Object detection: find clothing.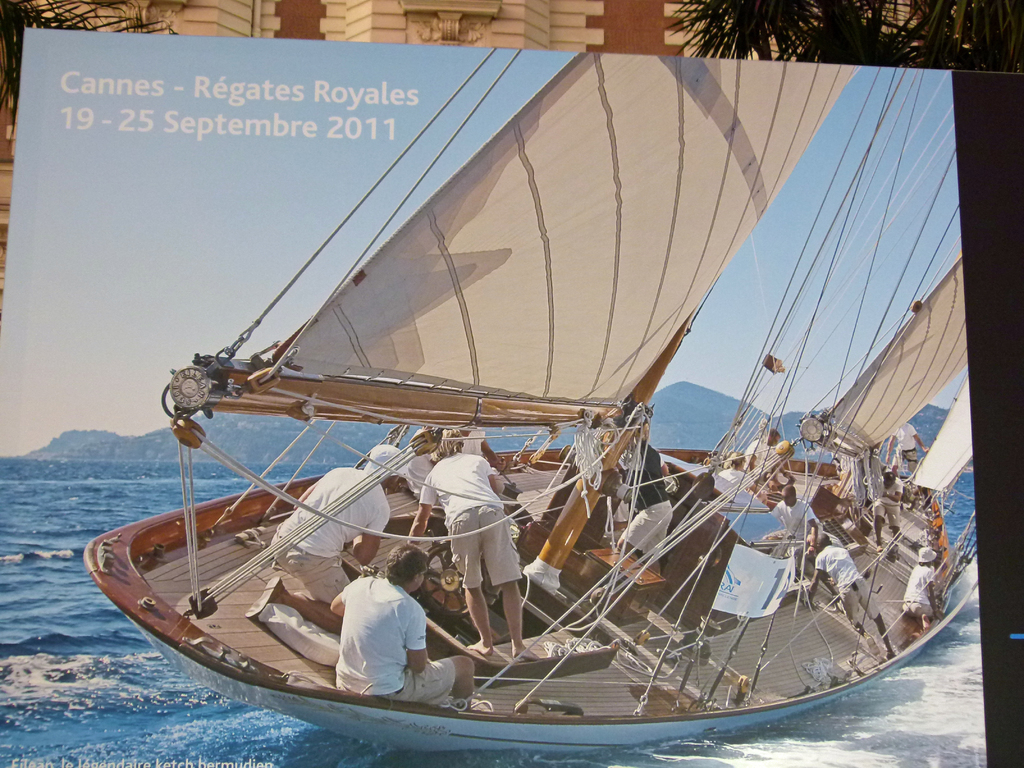
{"left": 905, "top": 560, "right": 934, "bottom": 601}.
